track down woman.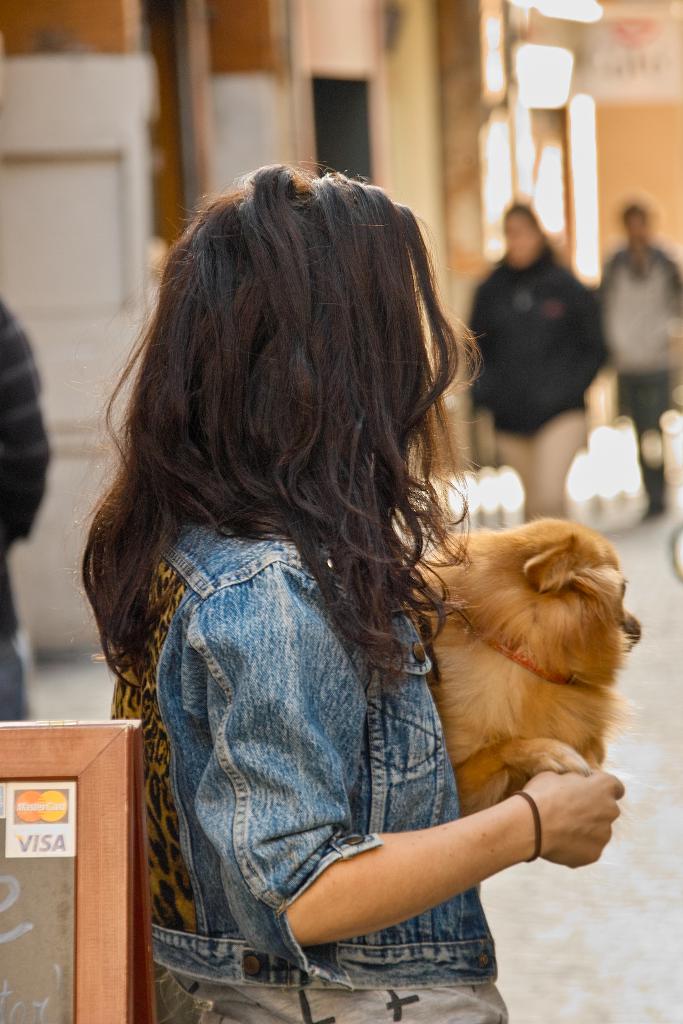
Tracked to bbox=[456, 196, 611, 524].
